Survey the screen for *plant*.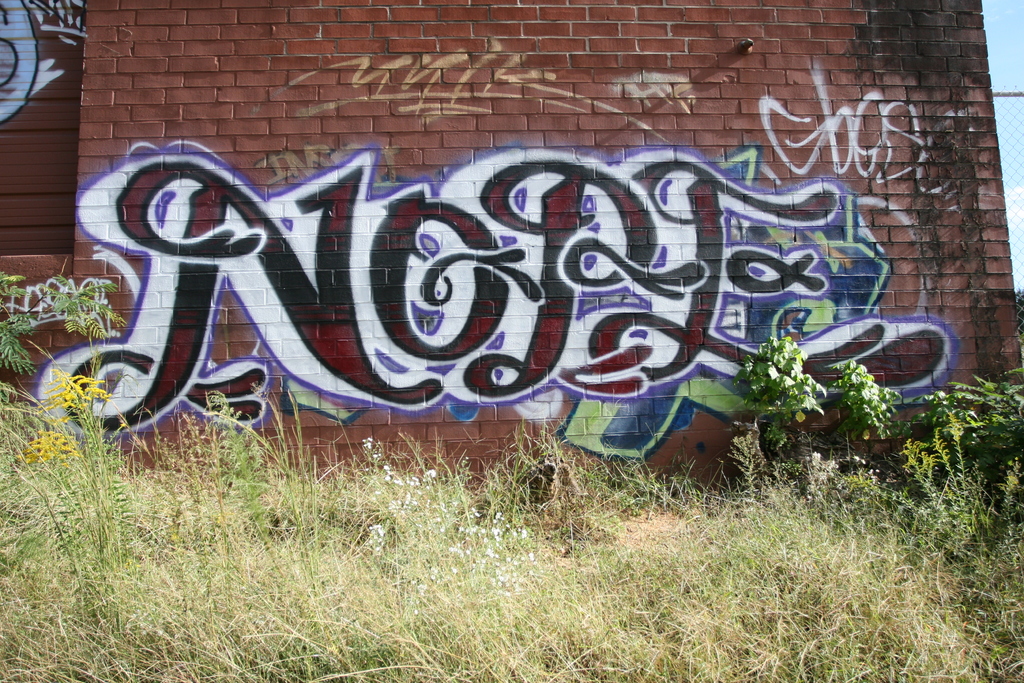
Survey found: Rect(836, 348, 902, 462).
